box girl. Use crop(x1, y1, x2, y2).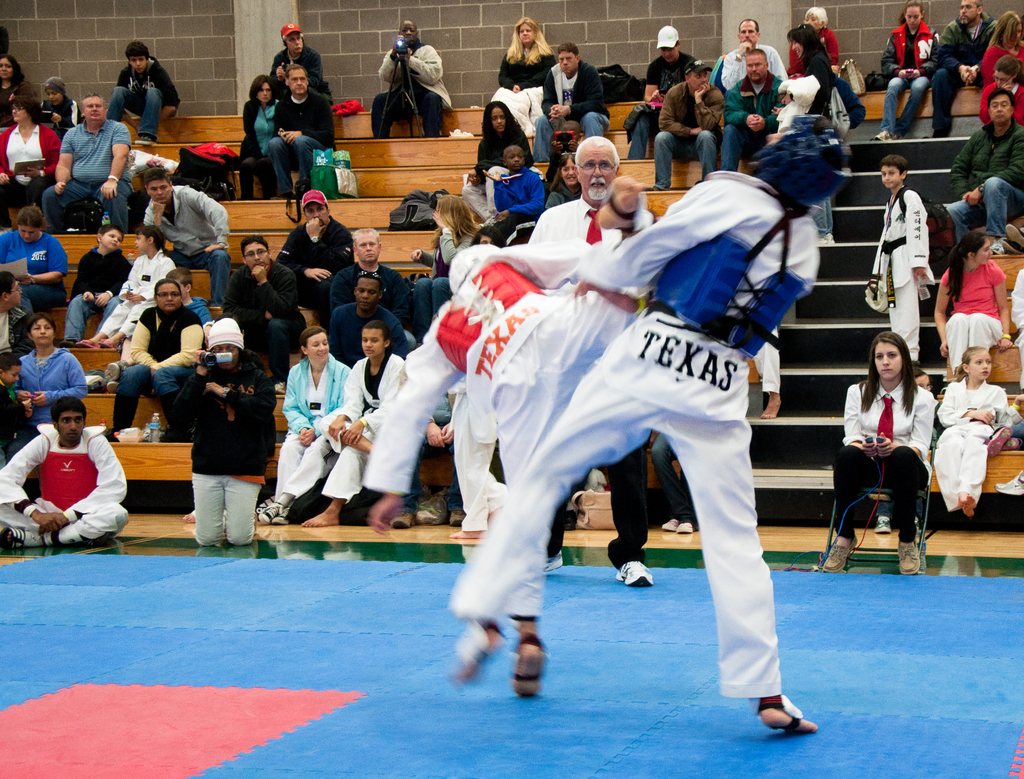
crop(977, 9, 1023, 84).
